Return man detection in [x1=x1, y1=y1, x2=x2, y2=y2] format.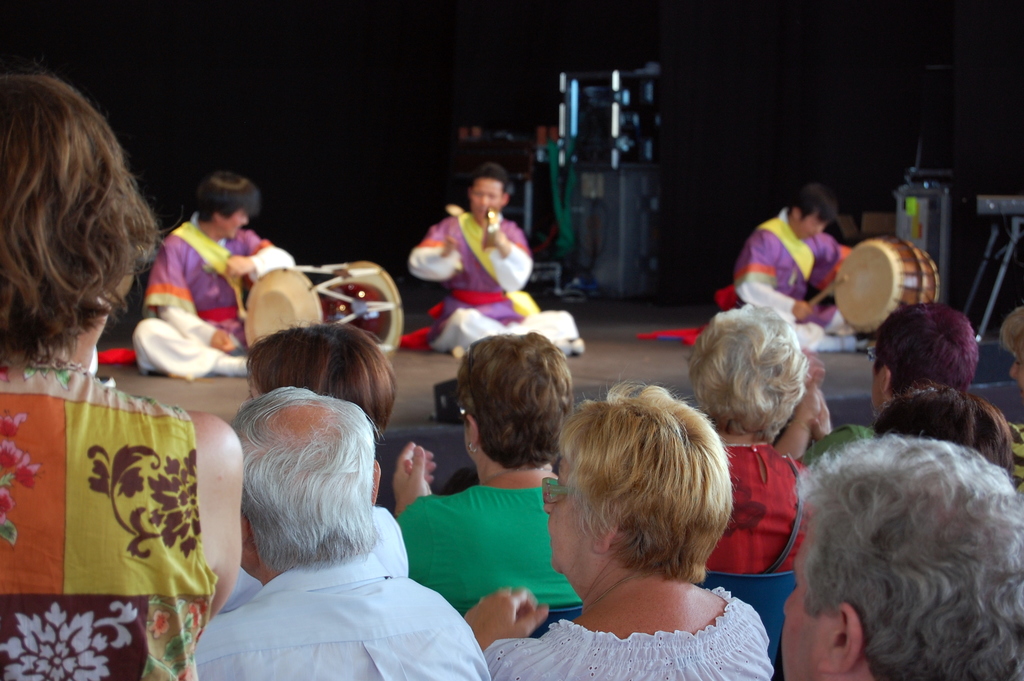
[x1=790, y1=428, x2=1023, y2=680].
